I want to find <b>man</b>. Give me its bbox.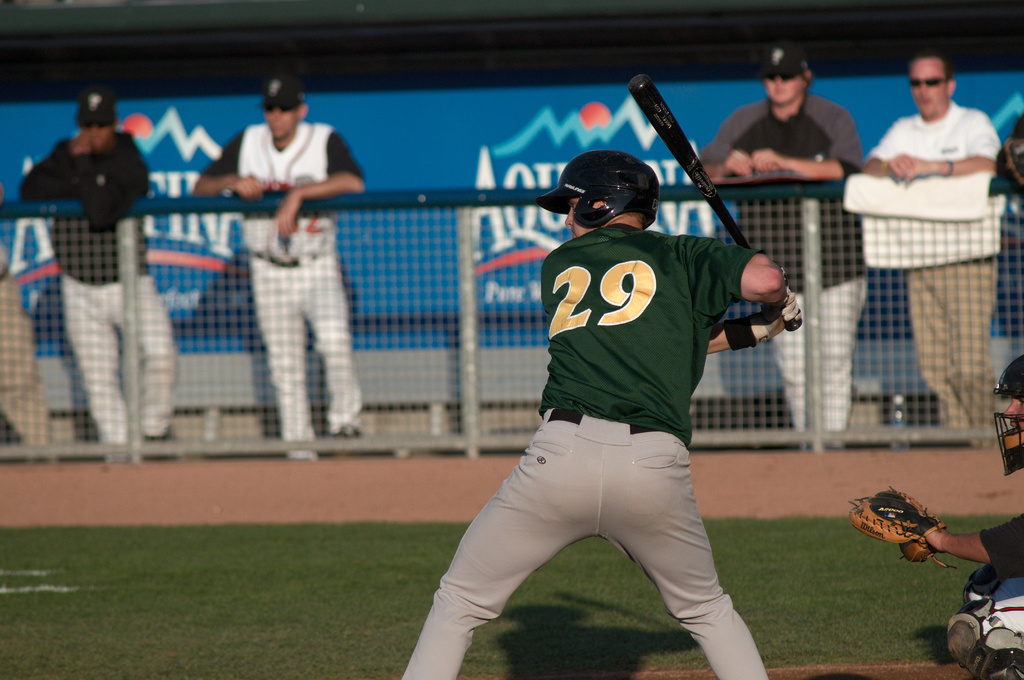
192:76:378:463.
